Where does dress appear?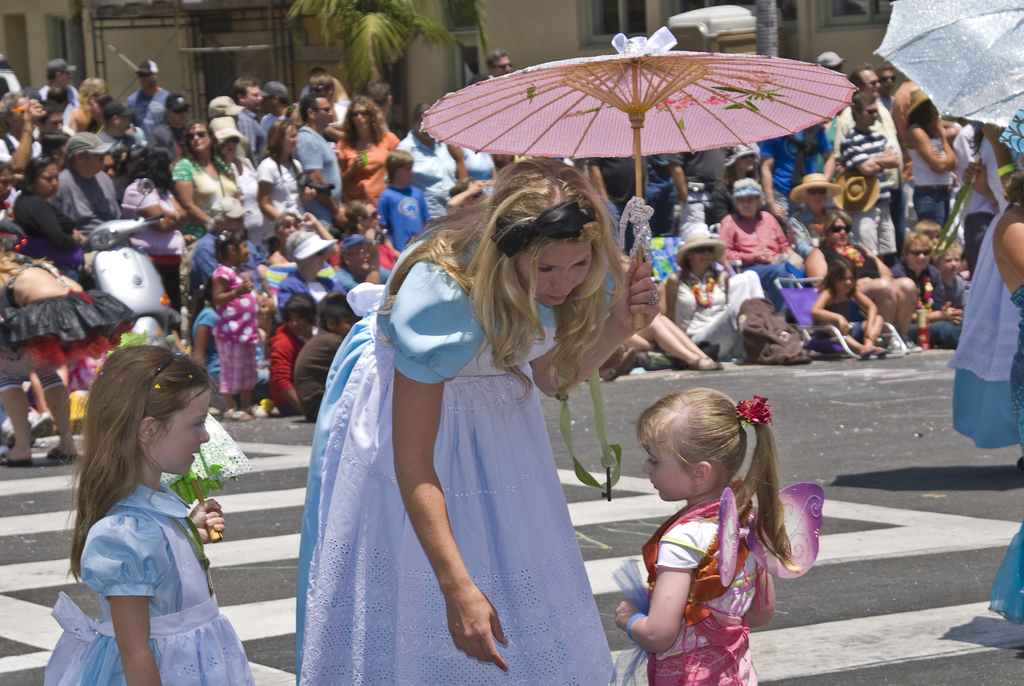
Appears at bbox(624, 488, 824, 685).
